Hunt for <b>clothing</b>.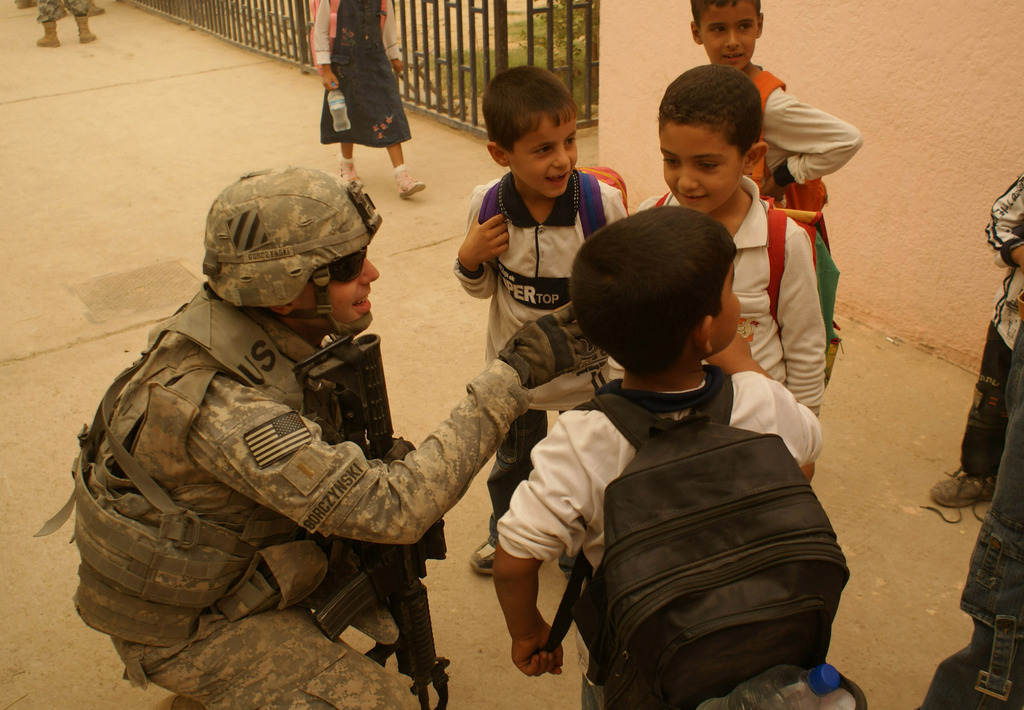
Hunted down at <bbox>637, 174, 822, 422</bbox>.
